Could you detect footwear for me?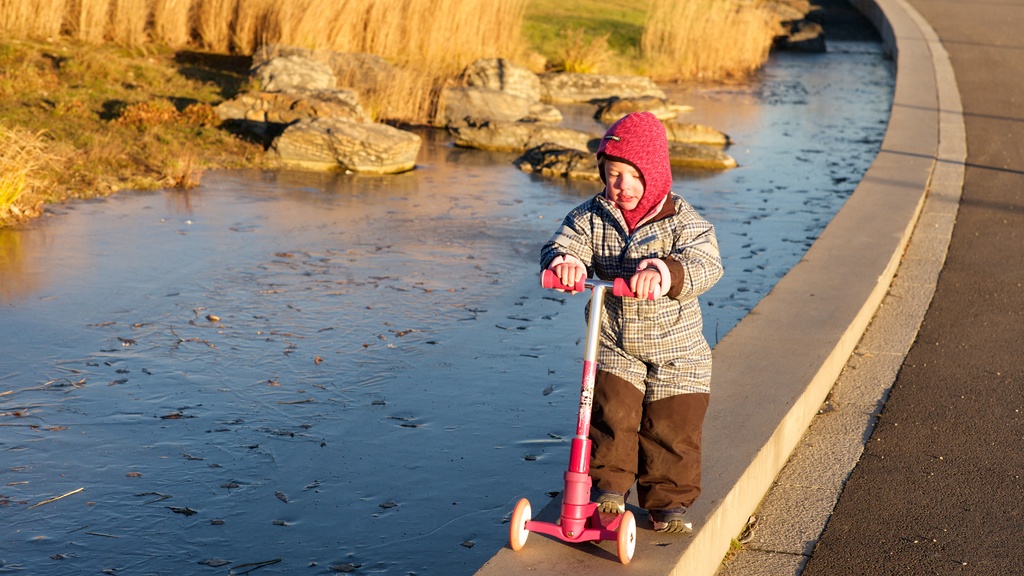
Detection result: 644/509/692/534.
